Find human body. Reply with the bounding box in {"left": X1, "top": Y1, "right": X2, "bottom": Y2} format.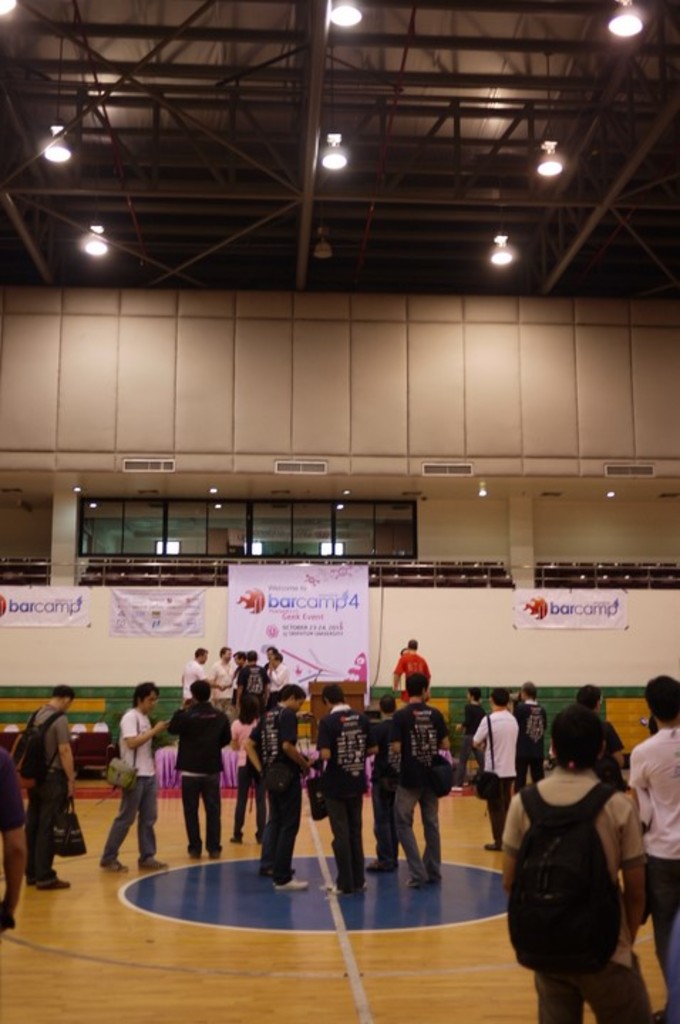
{"left": 0, "top": 748, "right": 30, "bottom": 934}.
